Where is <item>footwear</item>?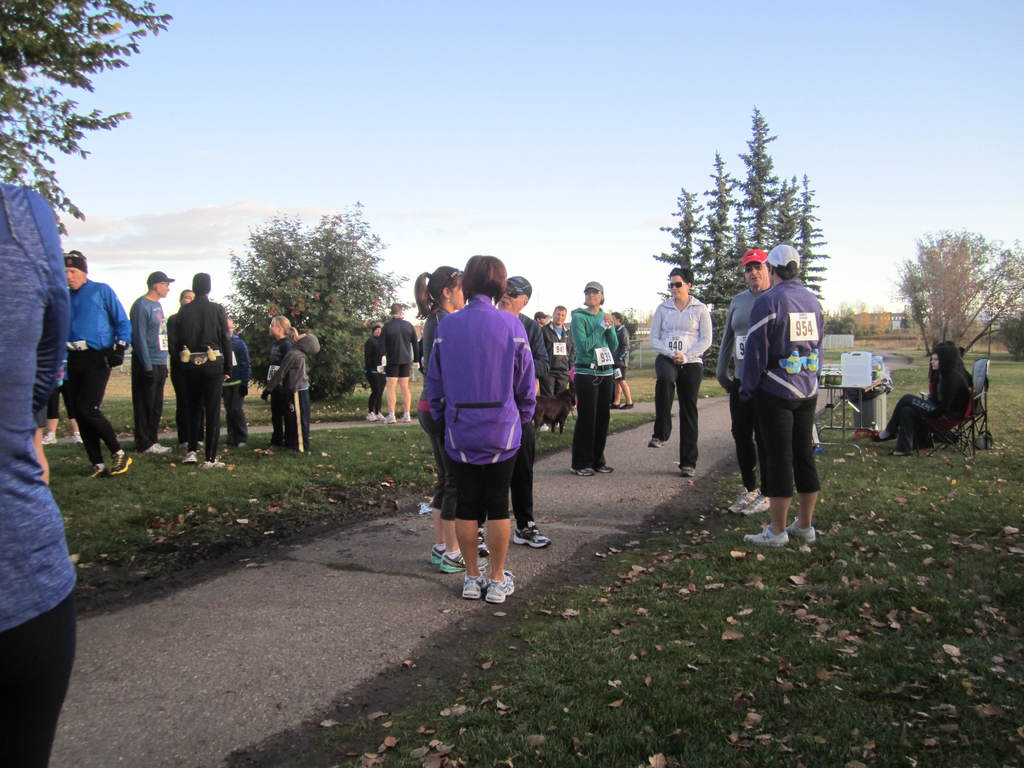
(682,463,695,479).
